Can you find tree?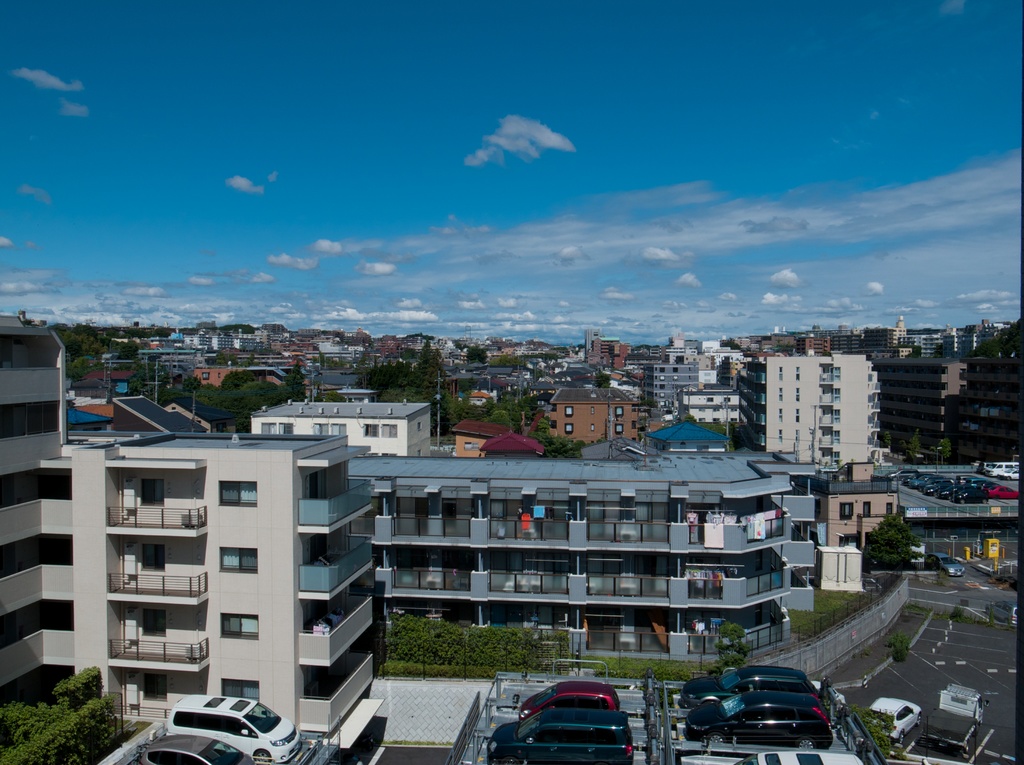
Yes, bounding box: (x1=543, y1=431, x2=582, y2=458).
